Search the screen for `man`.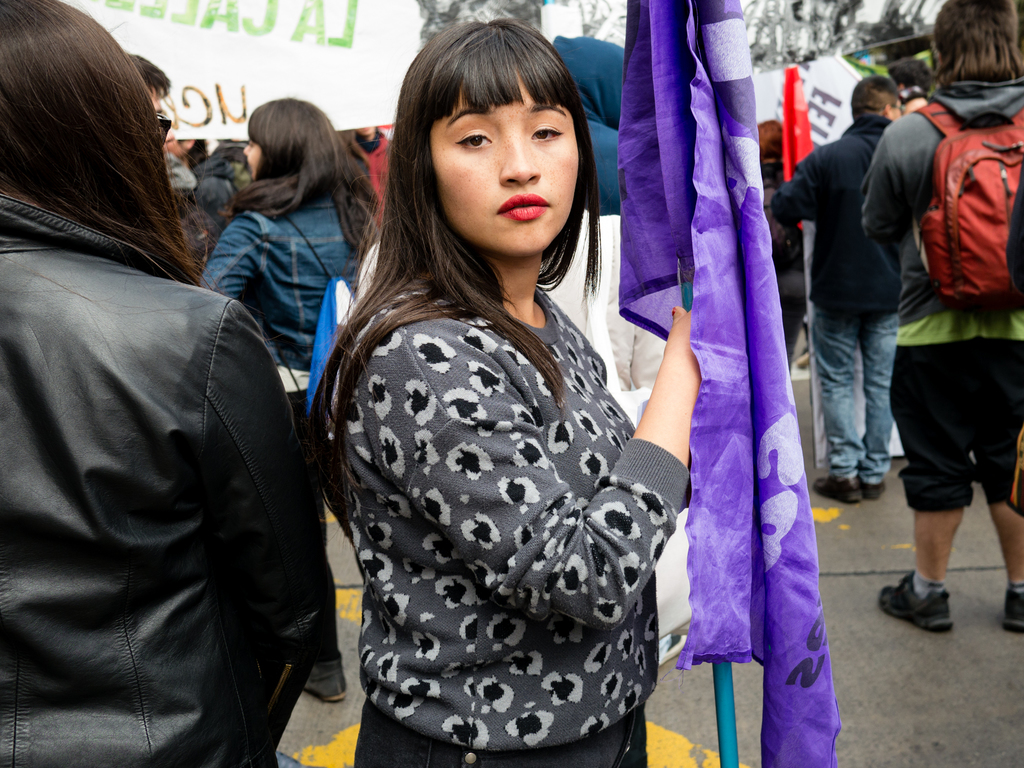
Found at {"left": 865, "top": 0, "right": 1023, "bottom": 640}.
